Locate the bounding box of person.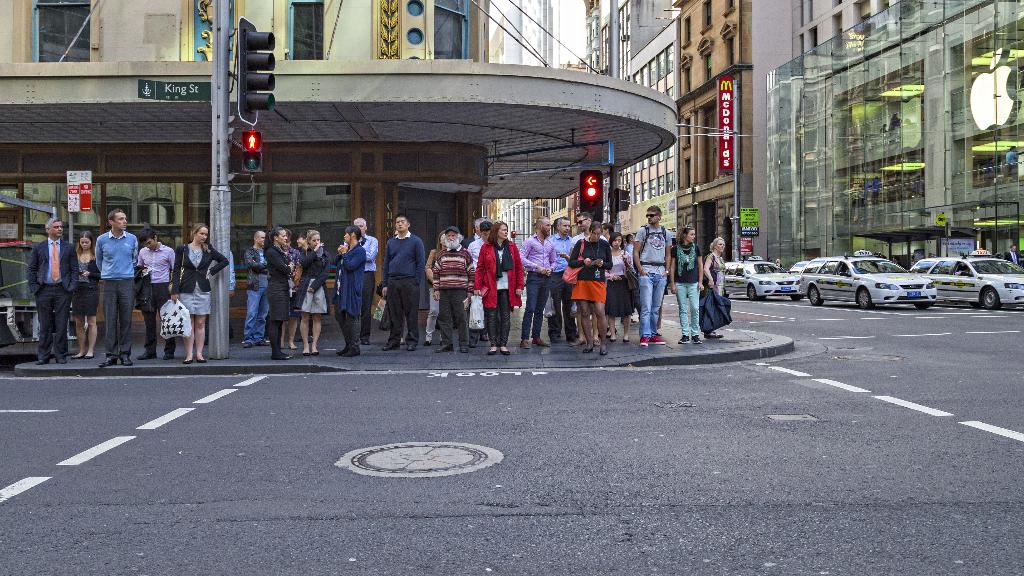
Bounding box: (left=474, top=214, right=532, bottom=351).
